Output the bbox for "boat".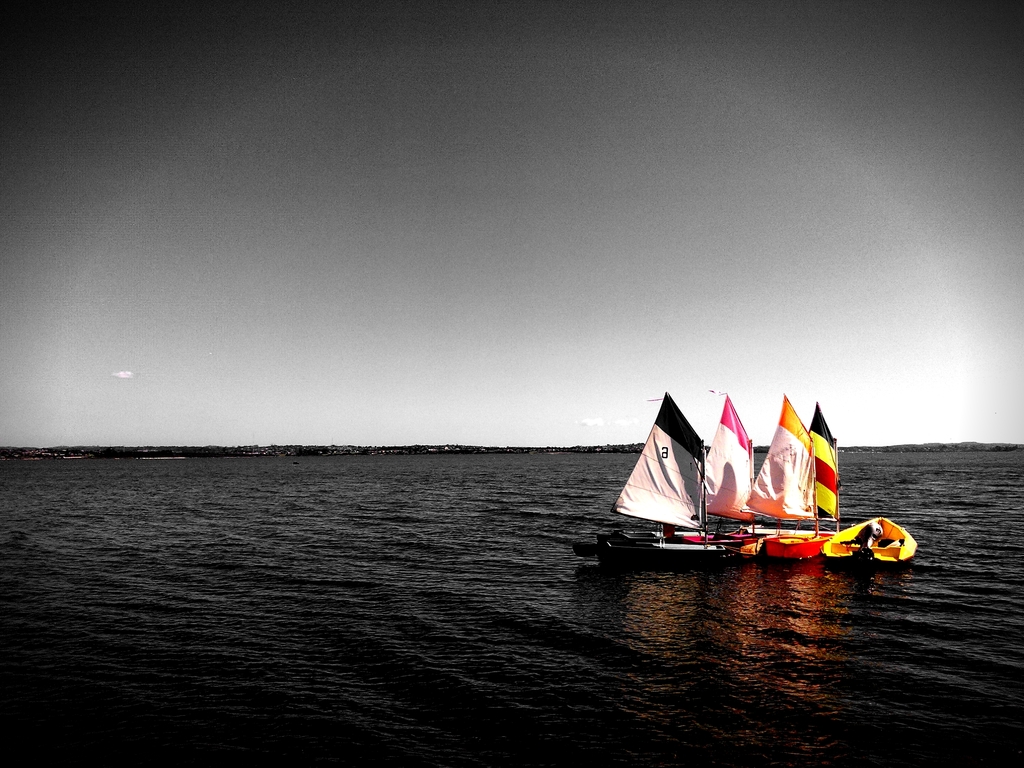
<bbox>724, 396, 813, 559</bbox>.
